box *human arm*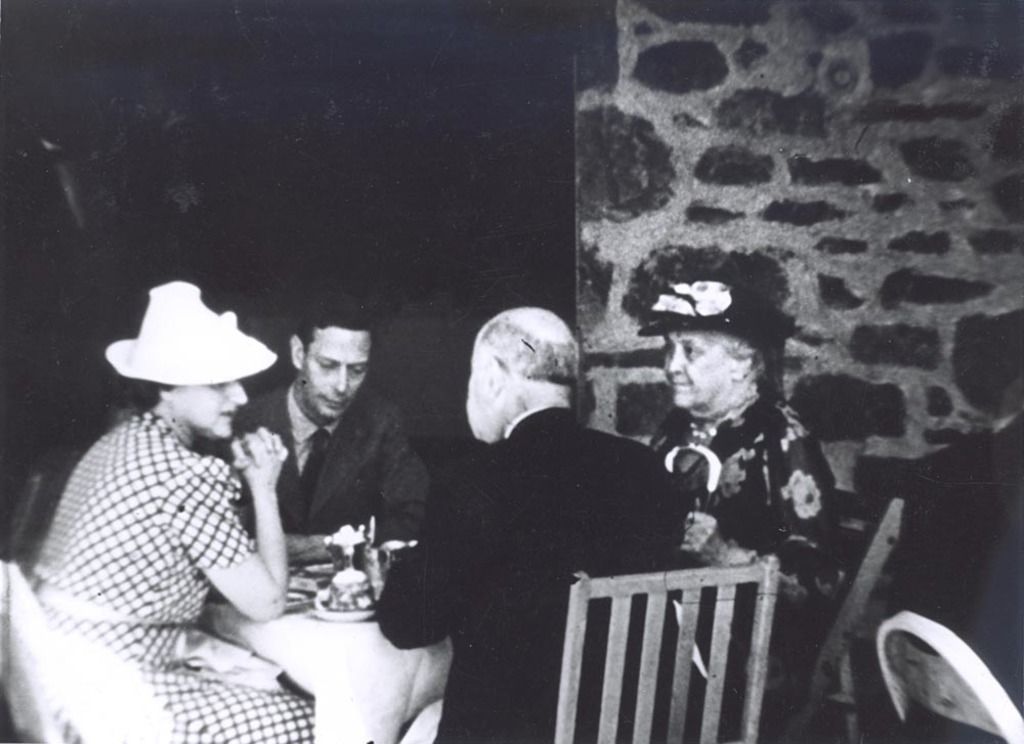
[left=380, top=478, right=455, bottom=644]
